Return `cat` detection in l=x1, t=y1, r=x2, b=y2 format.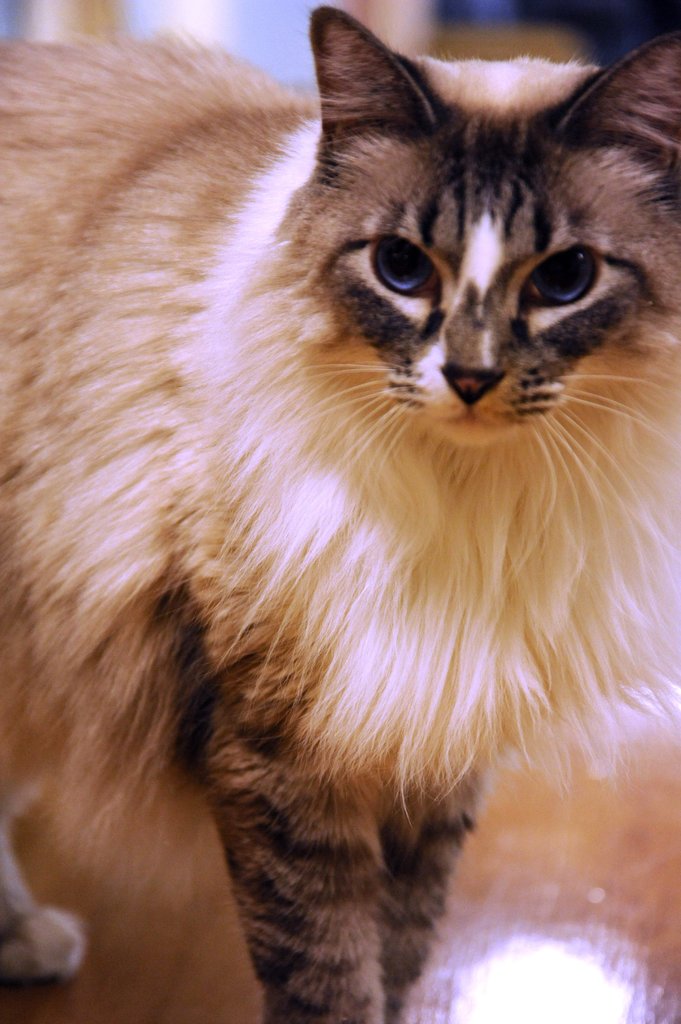
l=0, t=0, r=680, b=1023.
